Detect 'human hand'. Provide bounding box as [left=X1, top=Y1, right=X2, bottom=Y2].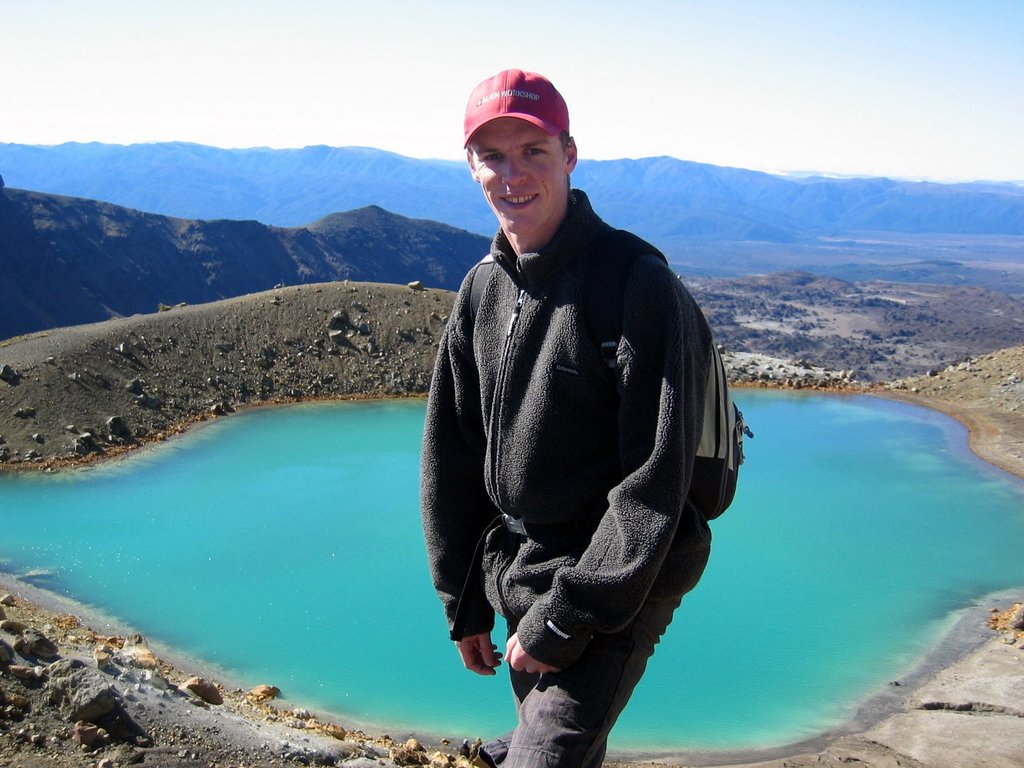
[left=499, top=628, right=560, bottom=676].
